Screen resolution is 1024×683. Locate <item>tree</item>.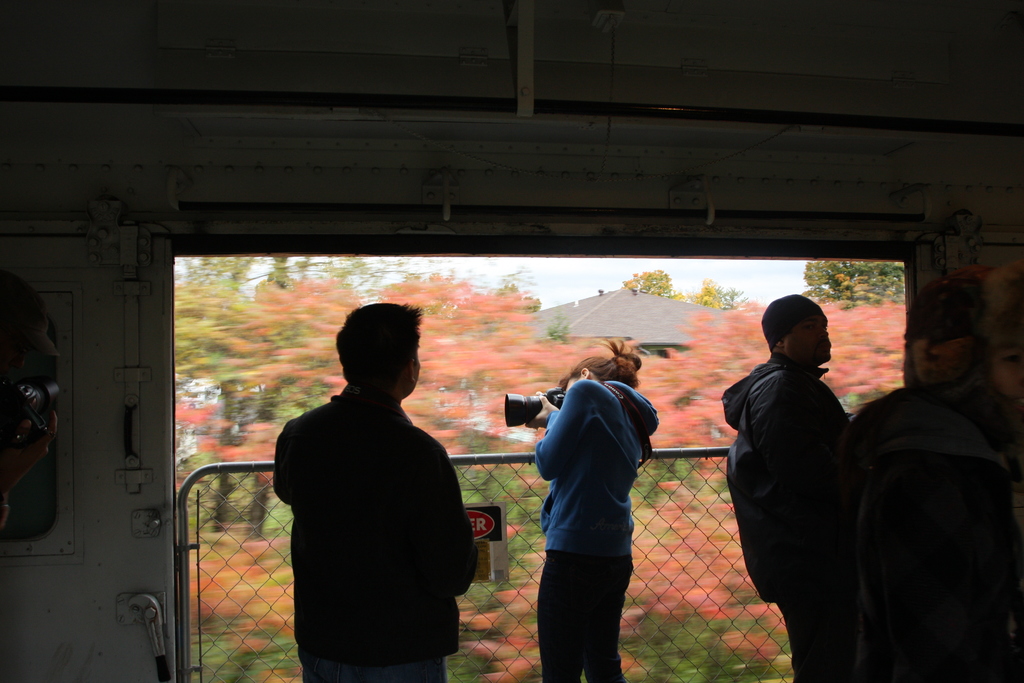
detection(692, 300, 864, 459).
